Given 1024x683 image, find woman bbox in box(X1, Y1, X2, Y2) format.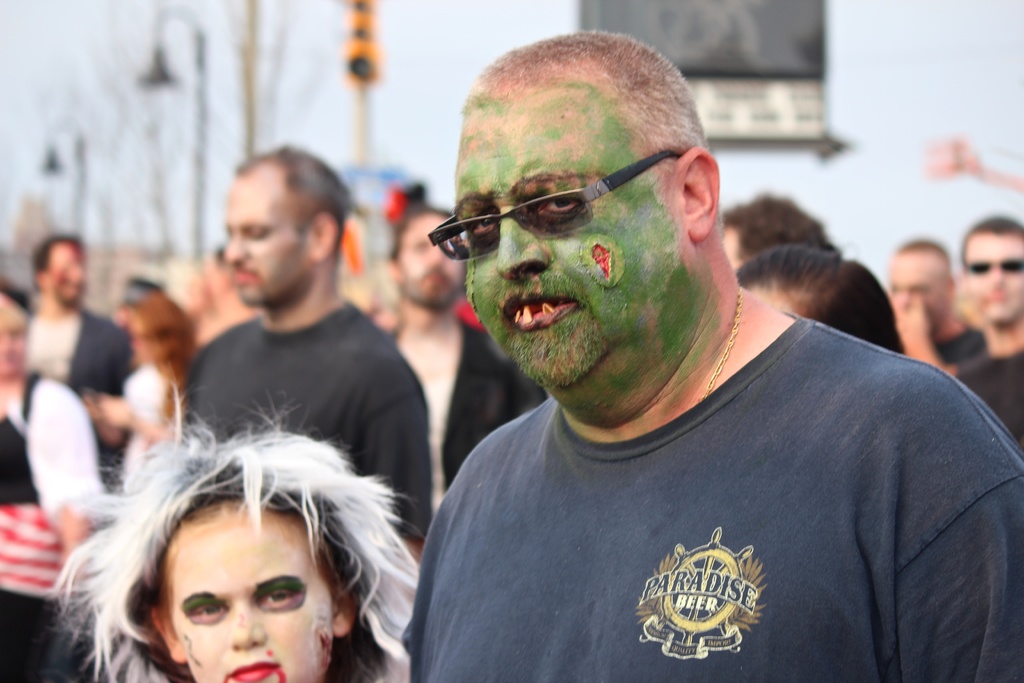
box(50, 372, 434, 682).
